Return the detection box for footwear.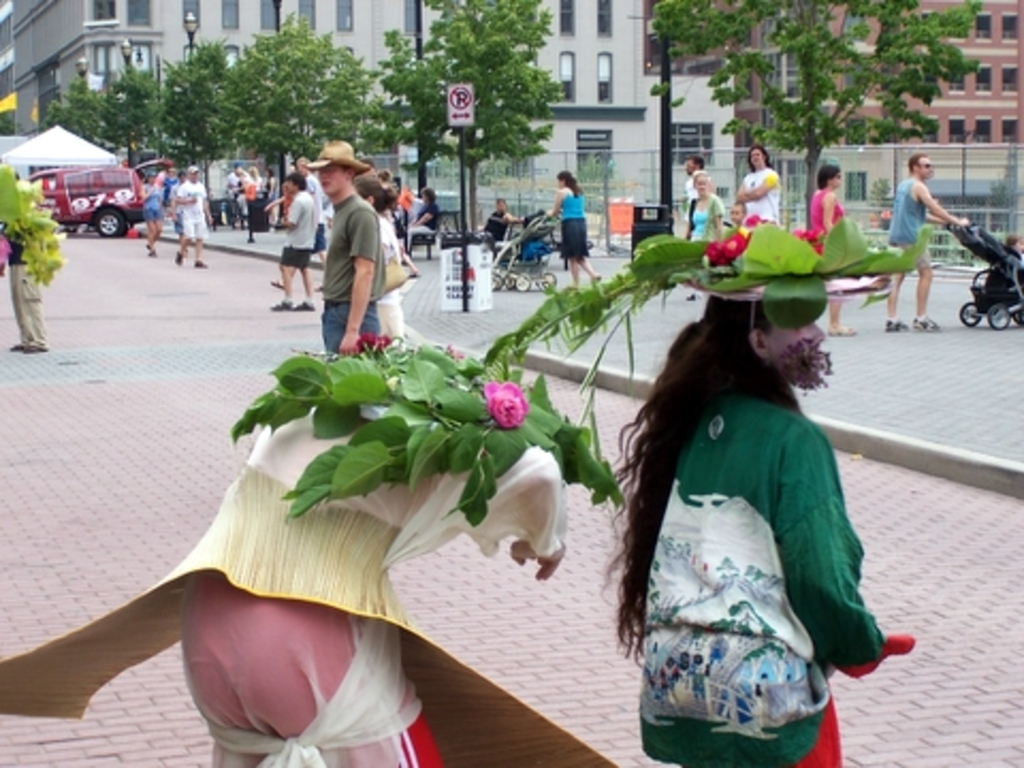
locate(292, 294, 314, 309).
